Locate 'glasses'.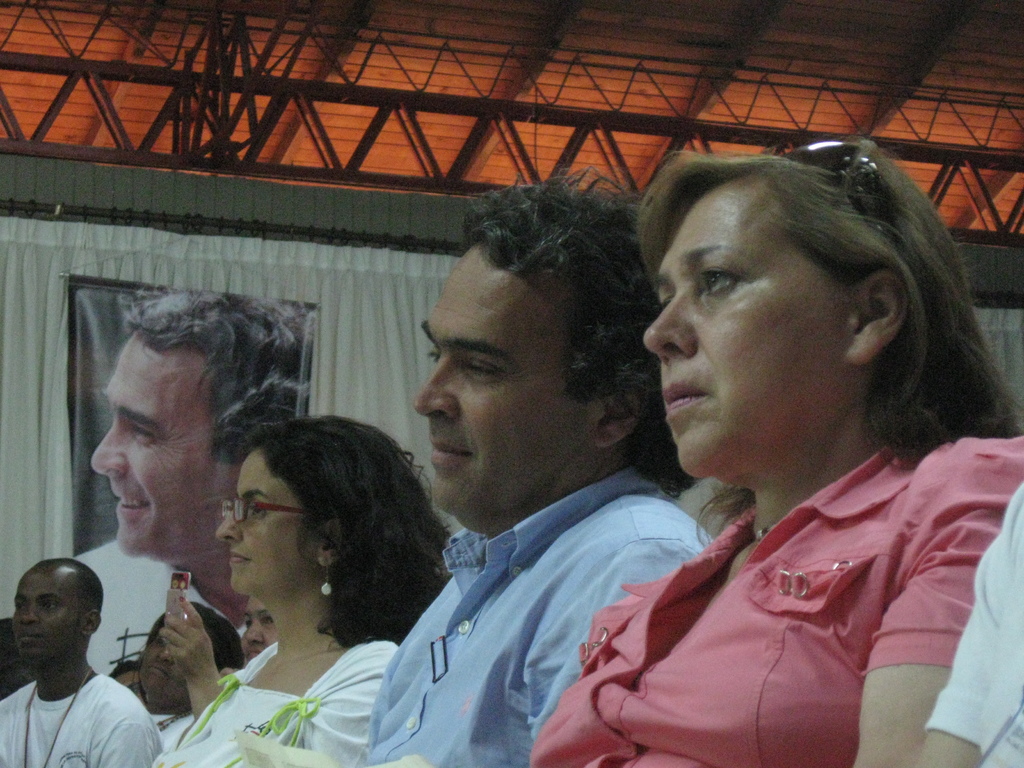
Bounding box: [x1=785, y1=129, x2=885, y2=234].
